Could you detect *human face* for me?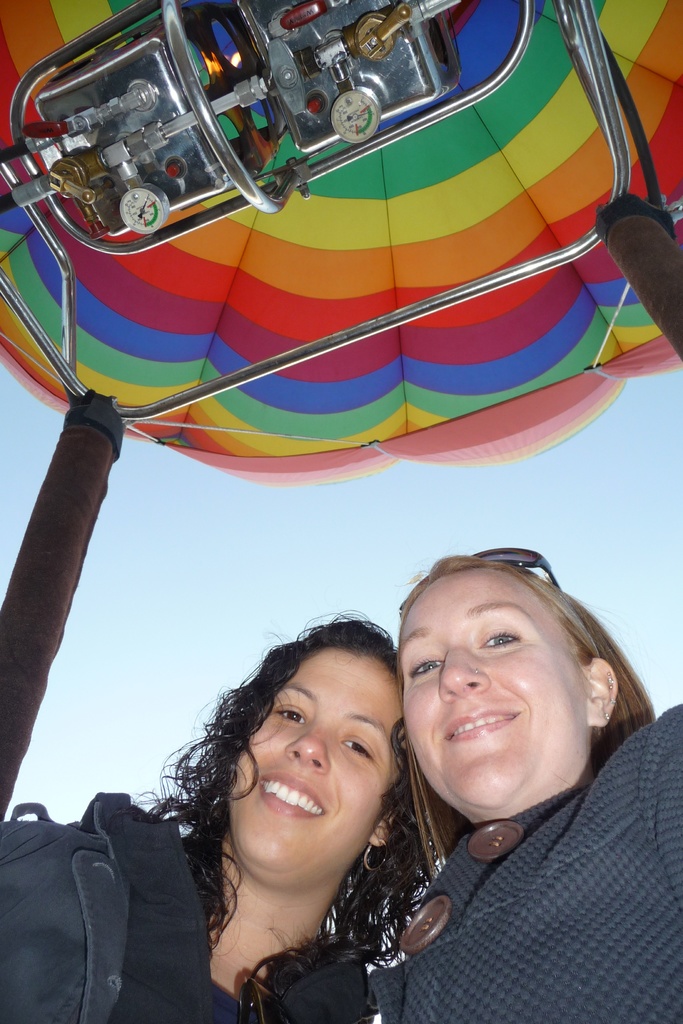
Detection result: {"x1": 225, "y1": 645, "x2": 400, "y2": 877}.
